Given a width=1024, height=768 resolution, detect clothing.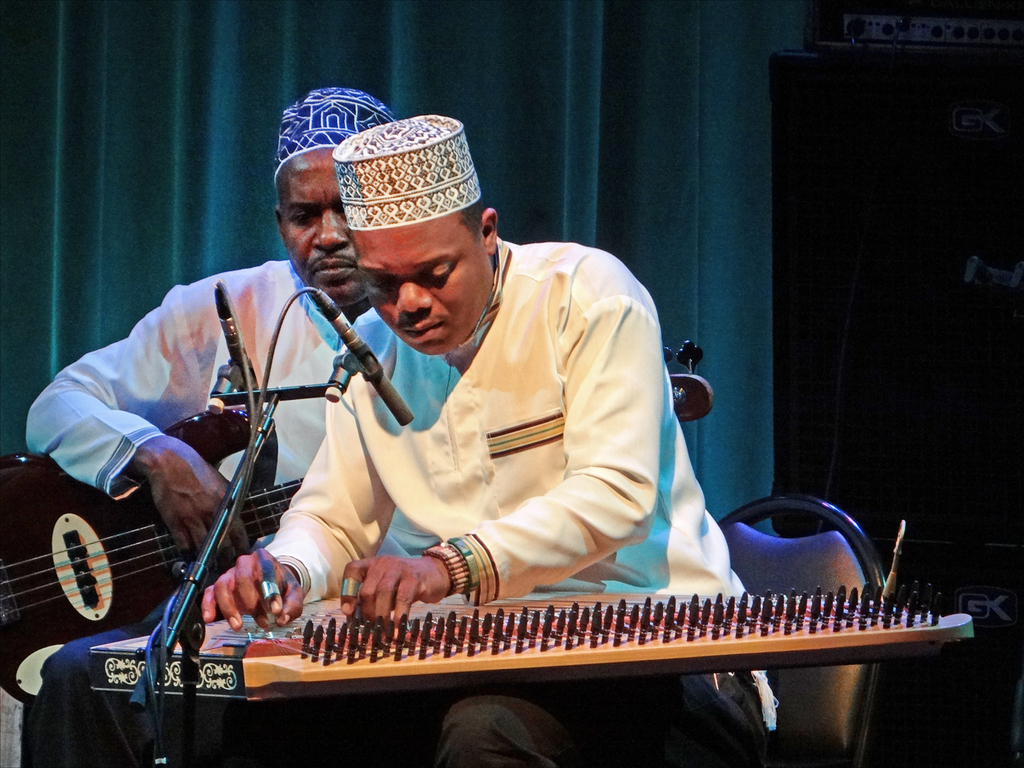
(260, 227, 866, 706).
